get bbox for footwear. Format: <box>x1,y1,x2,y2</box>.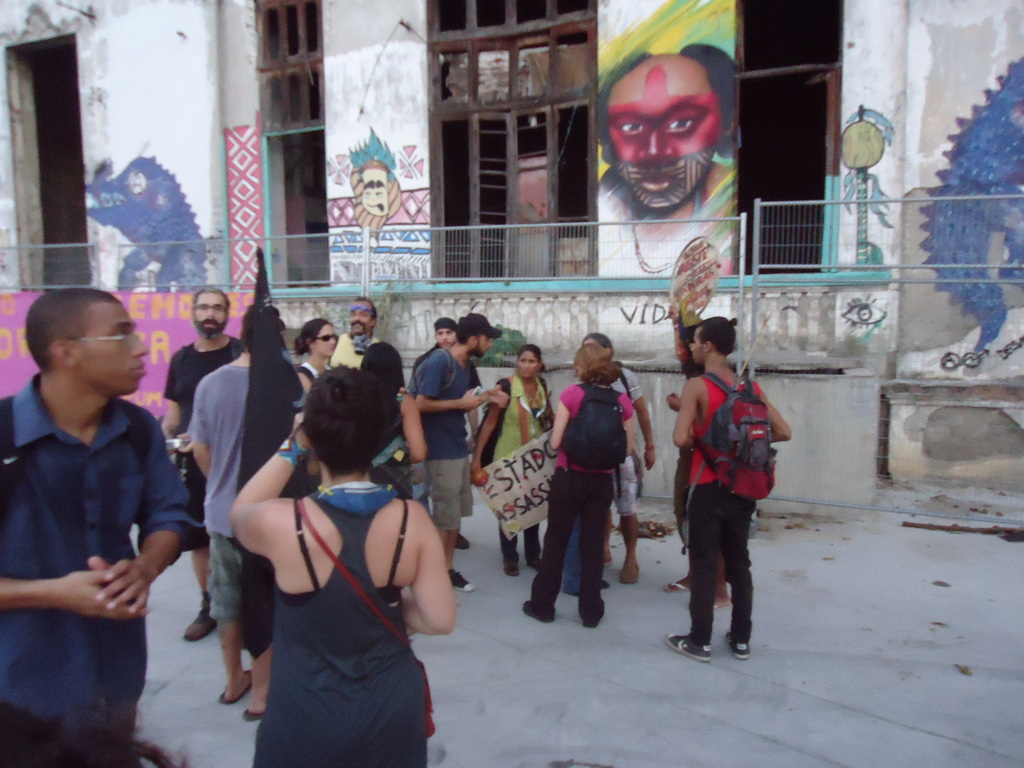
<box>449,566,475,595</box>.
